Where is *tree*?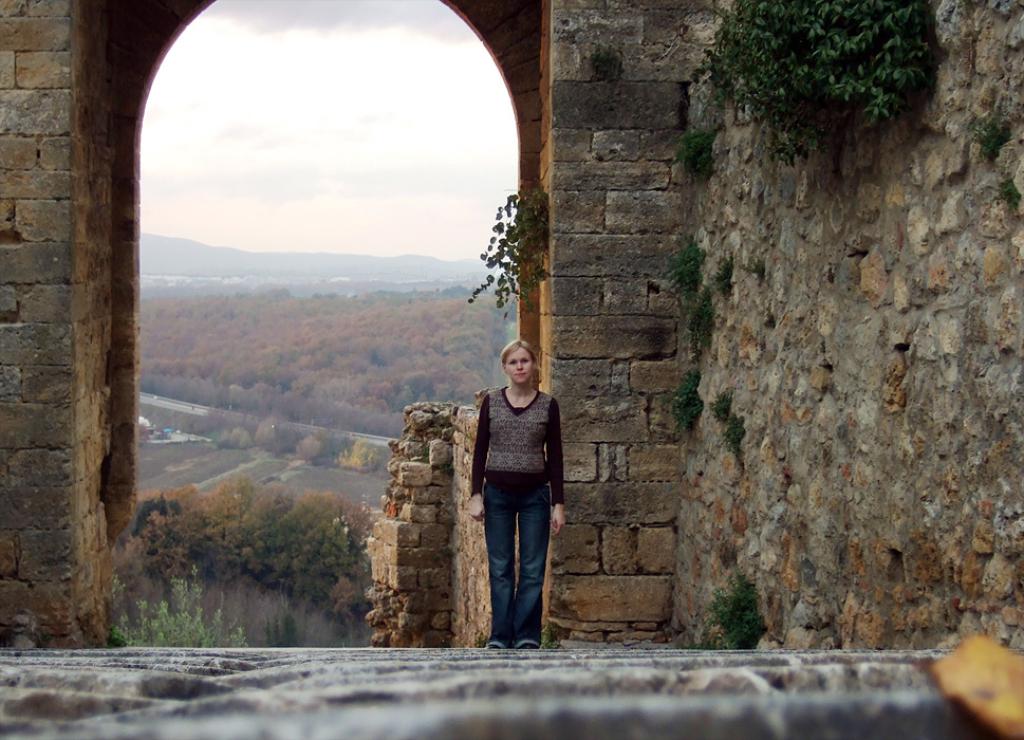
x1=105 y1=561 x2=258 y2=655.
